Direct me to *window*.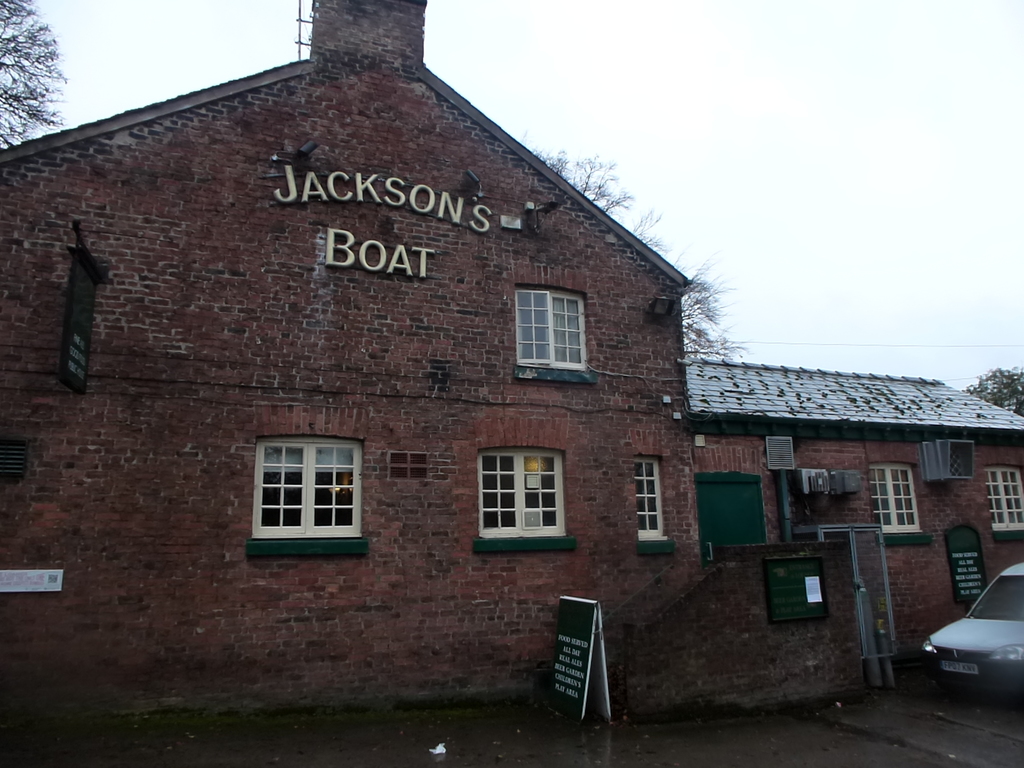
Direction: <box>636,458,666,542</box>.
